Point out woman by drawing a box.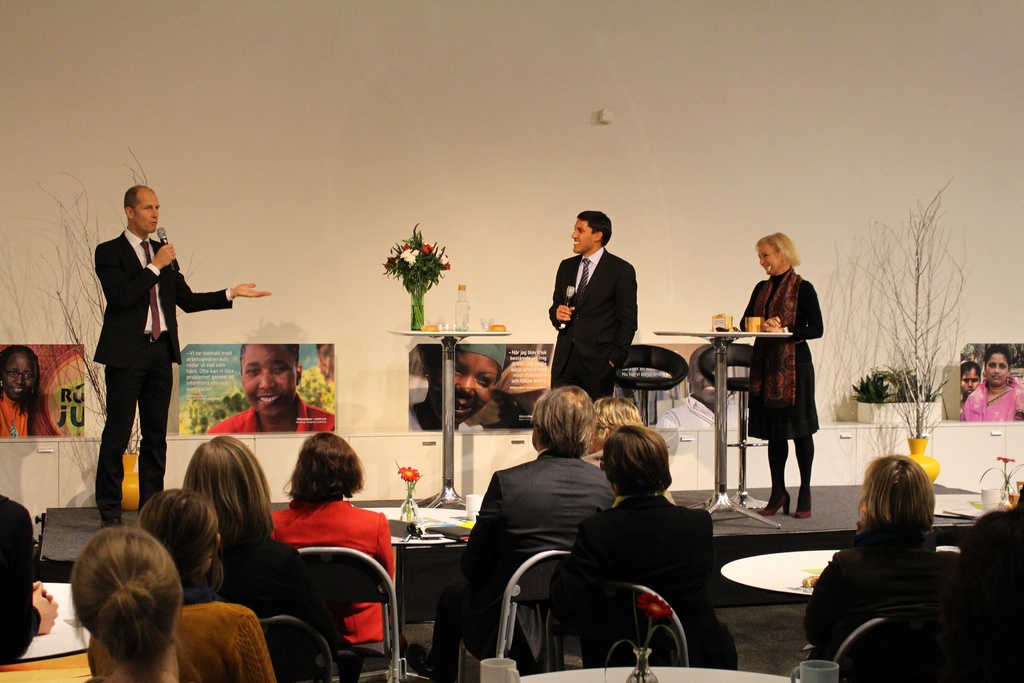
[x1=953, y1=336, x2=1023, y2=425].
